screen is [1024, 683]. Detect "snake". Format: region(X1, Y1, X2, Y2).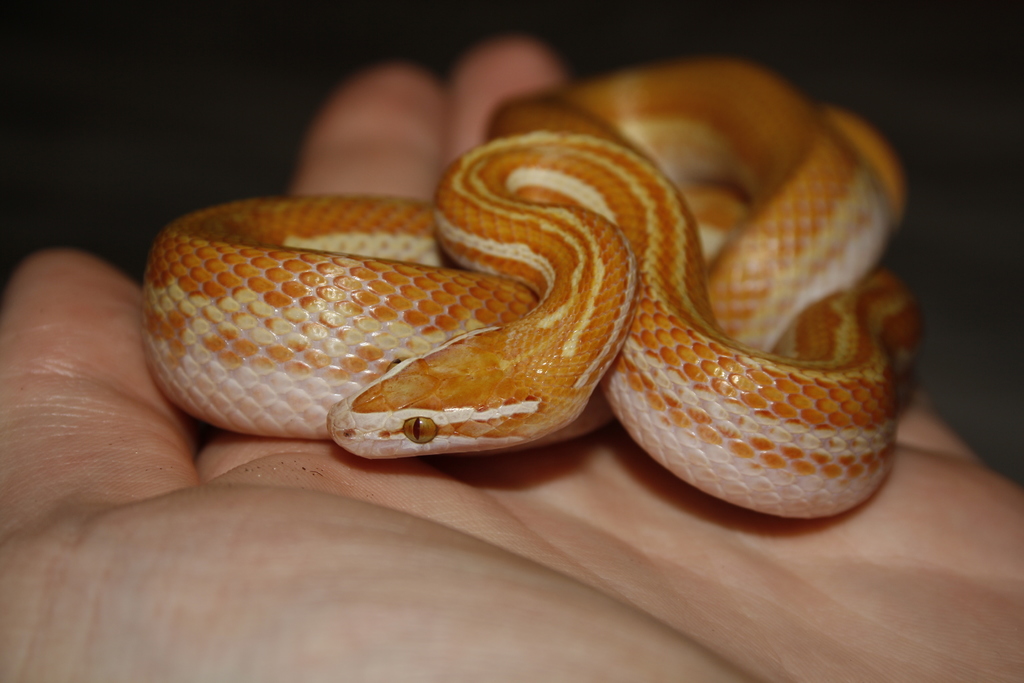
region(148, 56, 922, 520).
